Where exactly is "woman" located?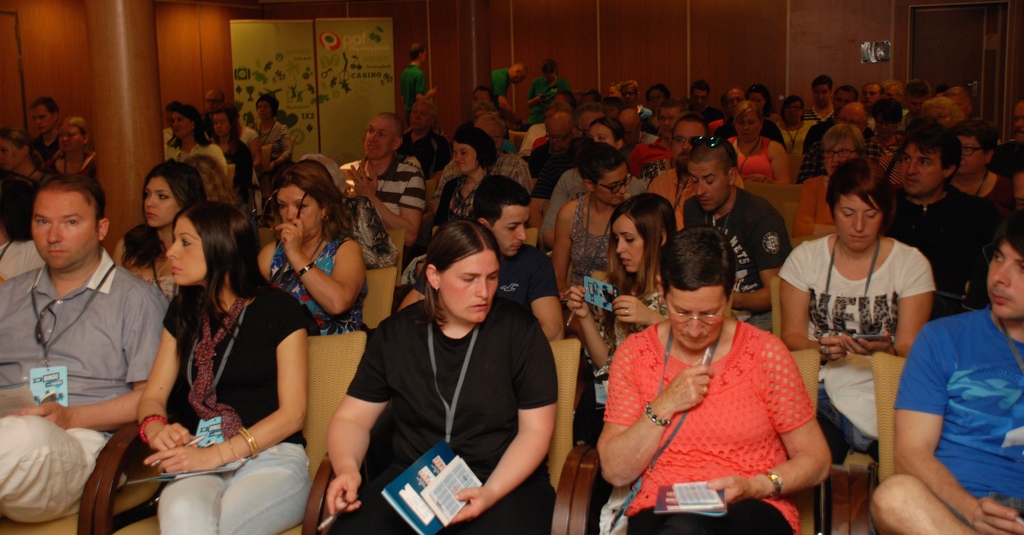
Its bounding box is x1=54, y1=111, x2=97, y2=193.
